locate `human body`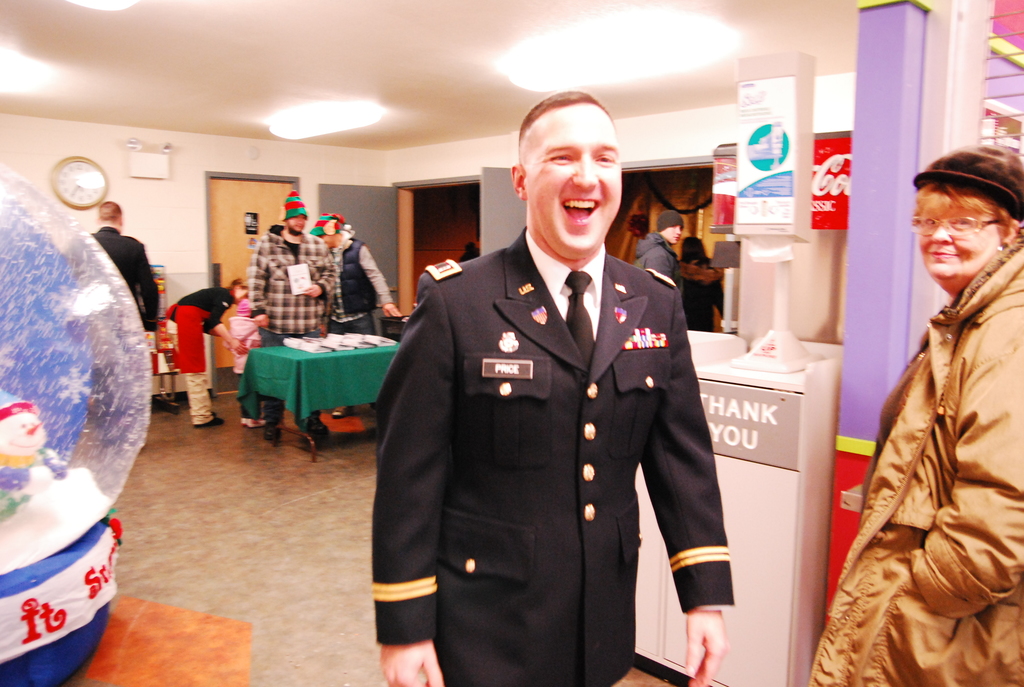
l=678, t=259, r=723, b=333
